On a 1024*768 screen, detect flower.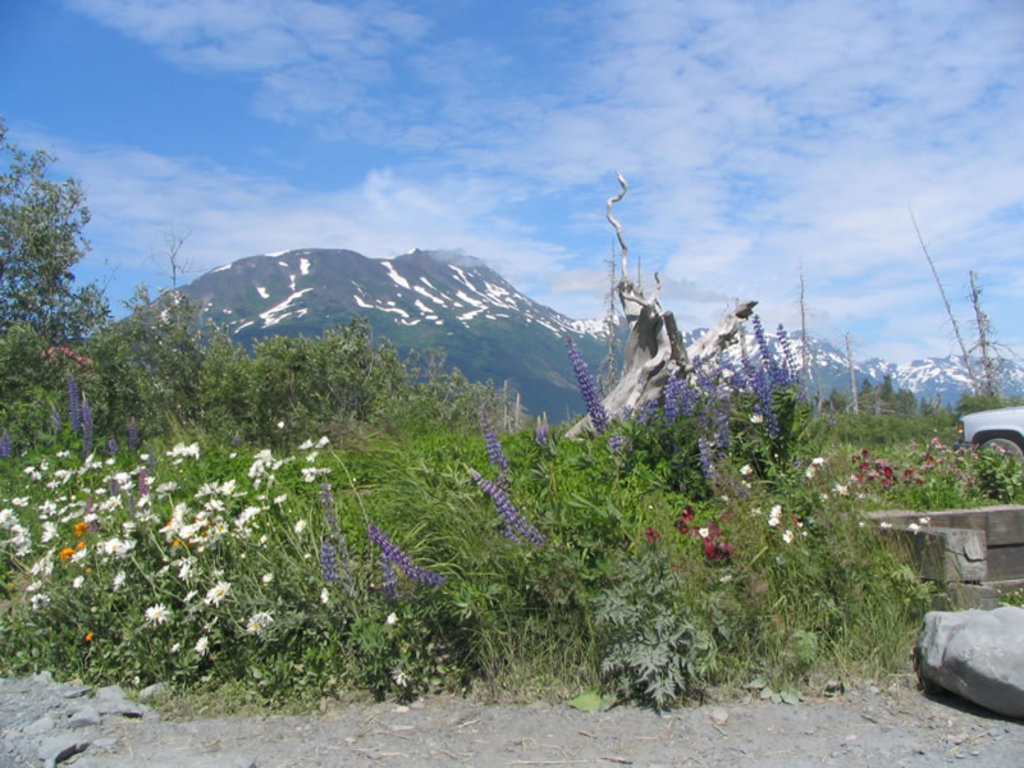
529:401:549:451.
